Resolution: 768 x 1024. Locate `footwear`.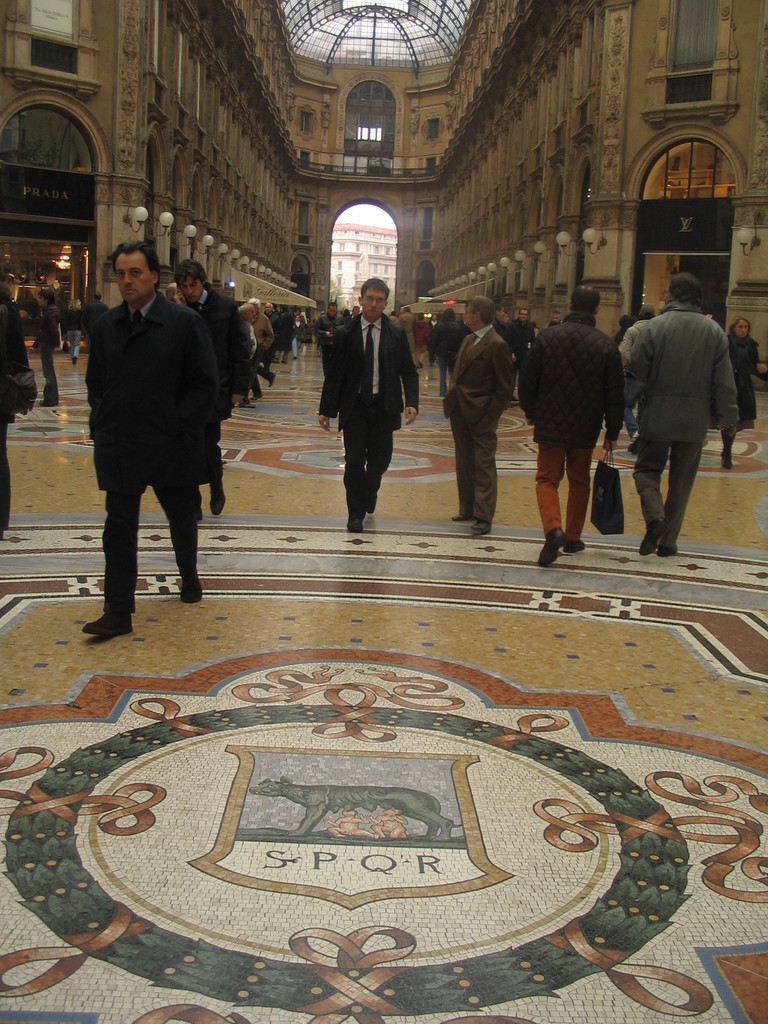
box=[639, 525, 660, 557].
